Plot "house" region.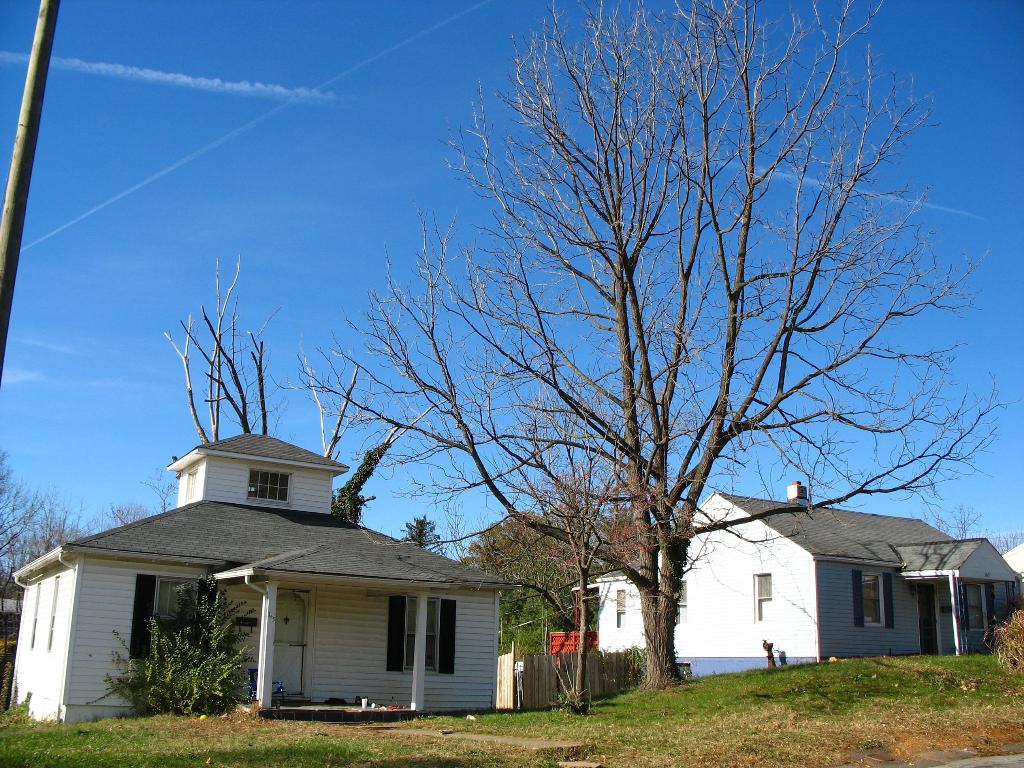
Plotted at 570/483/1023/675.
